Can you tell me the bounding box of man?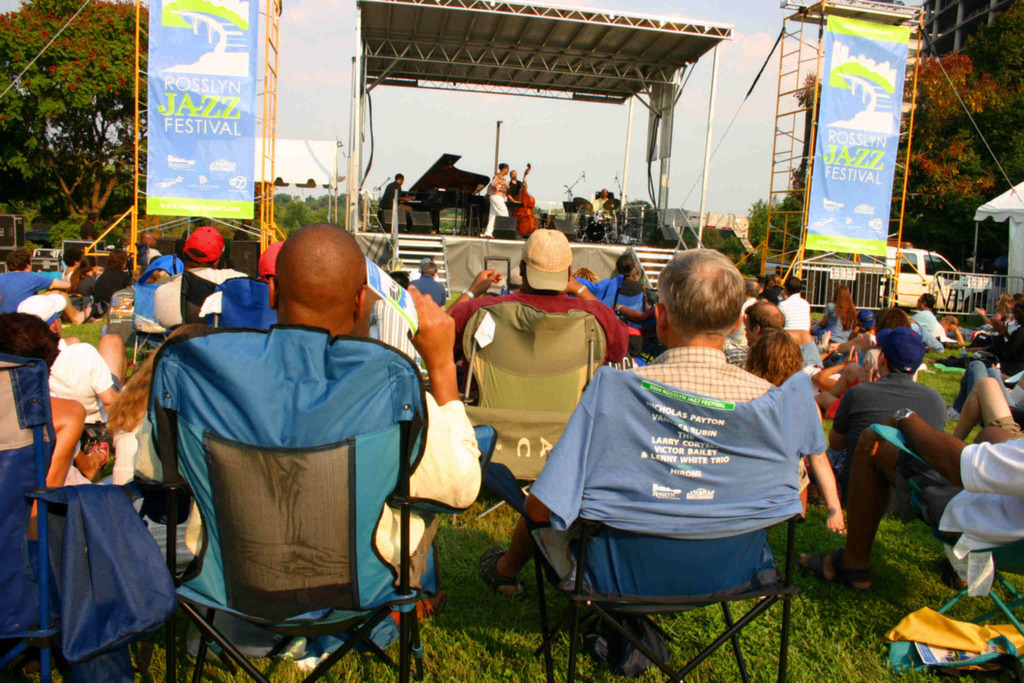
{"x1": 476, "y1": 247, "x2": 774, "y2": 680}.
